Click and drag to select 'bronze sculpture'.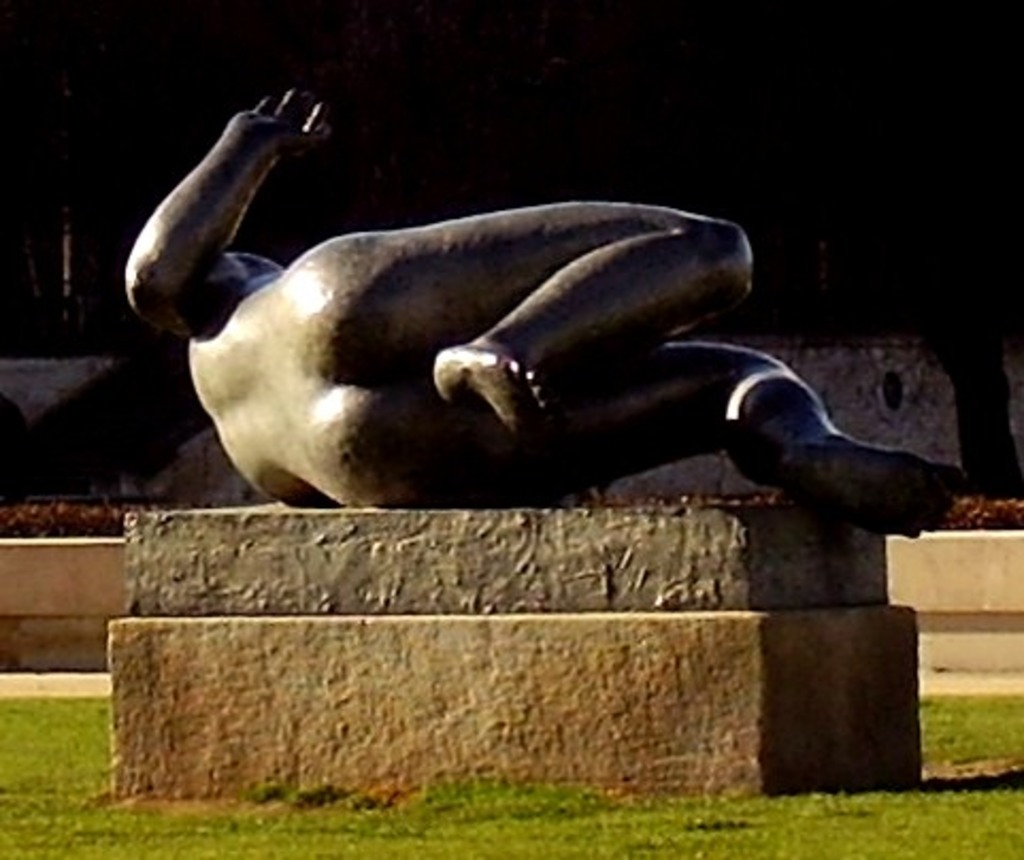
Selection: (121,119,777,511).
